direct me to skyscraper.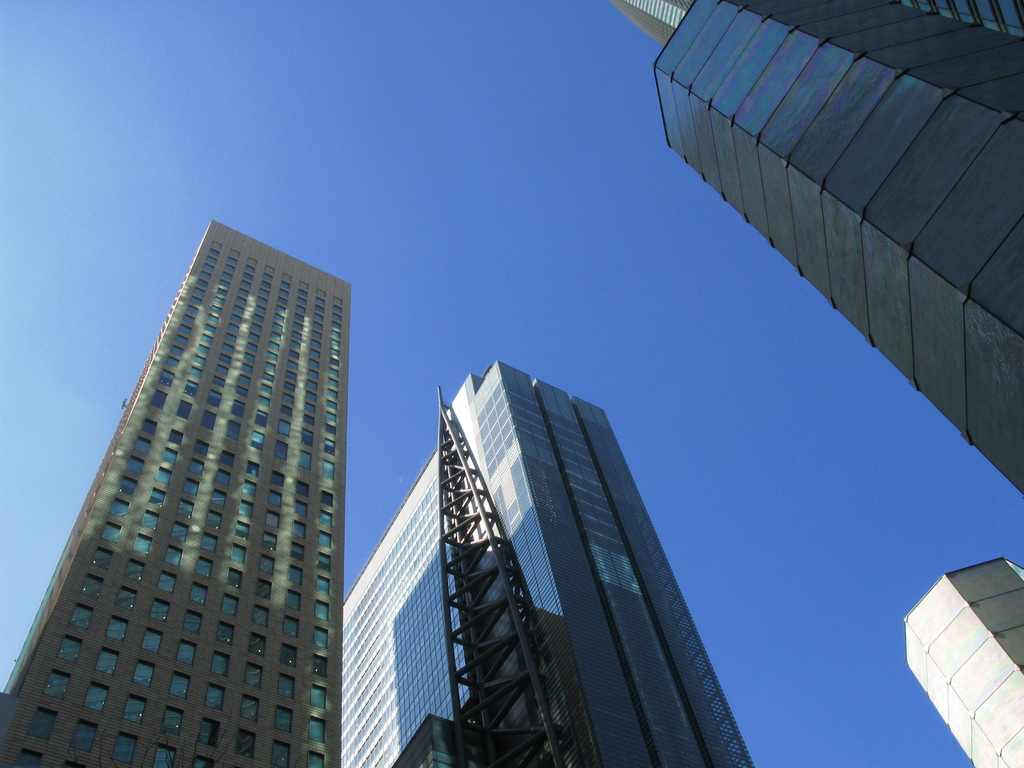
Direction: [left=604, top=0, right=1023, bottom=493].
